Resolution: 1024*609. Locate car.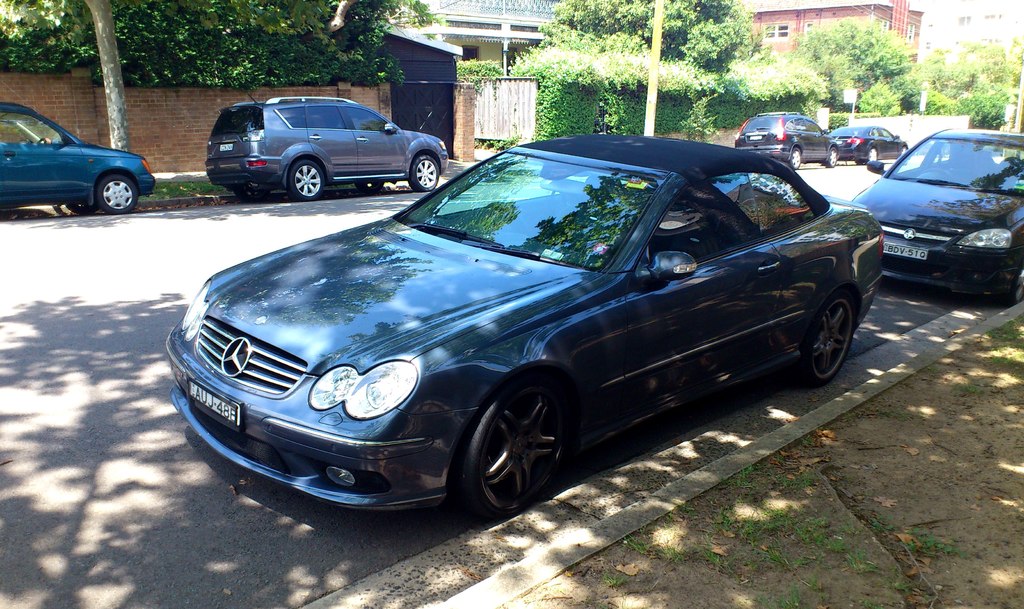
BBox(0, 99, 161, 215).
